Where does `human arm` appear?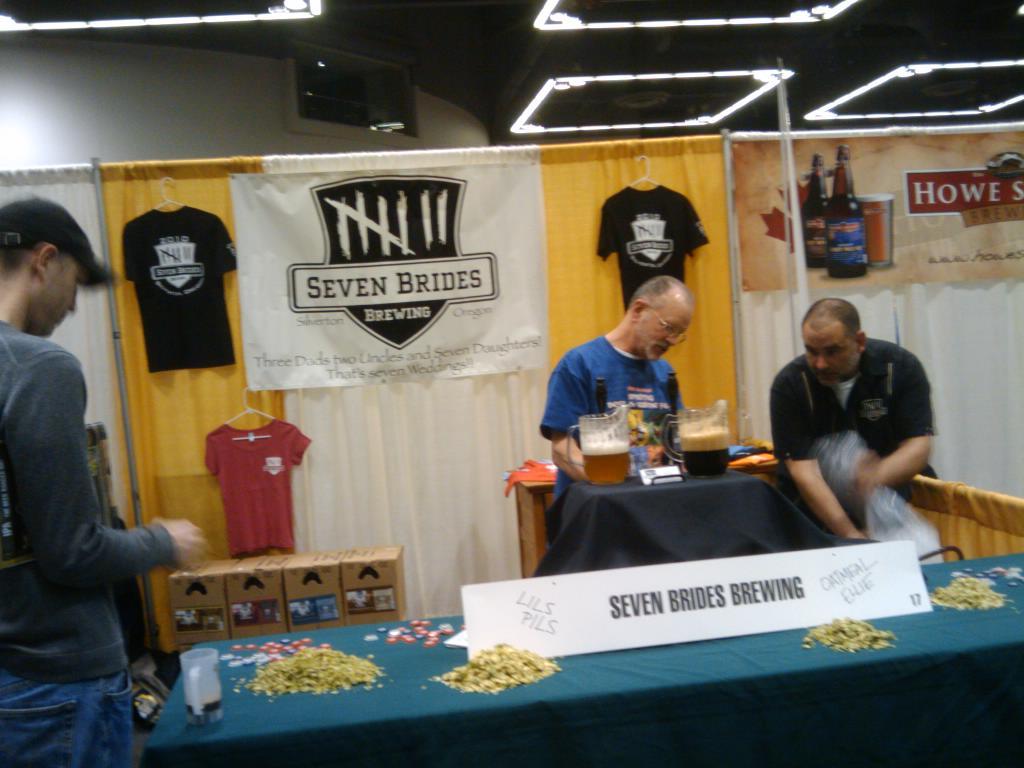
Appears at 7,355,211,594.
